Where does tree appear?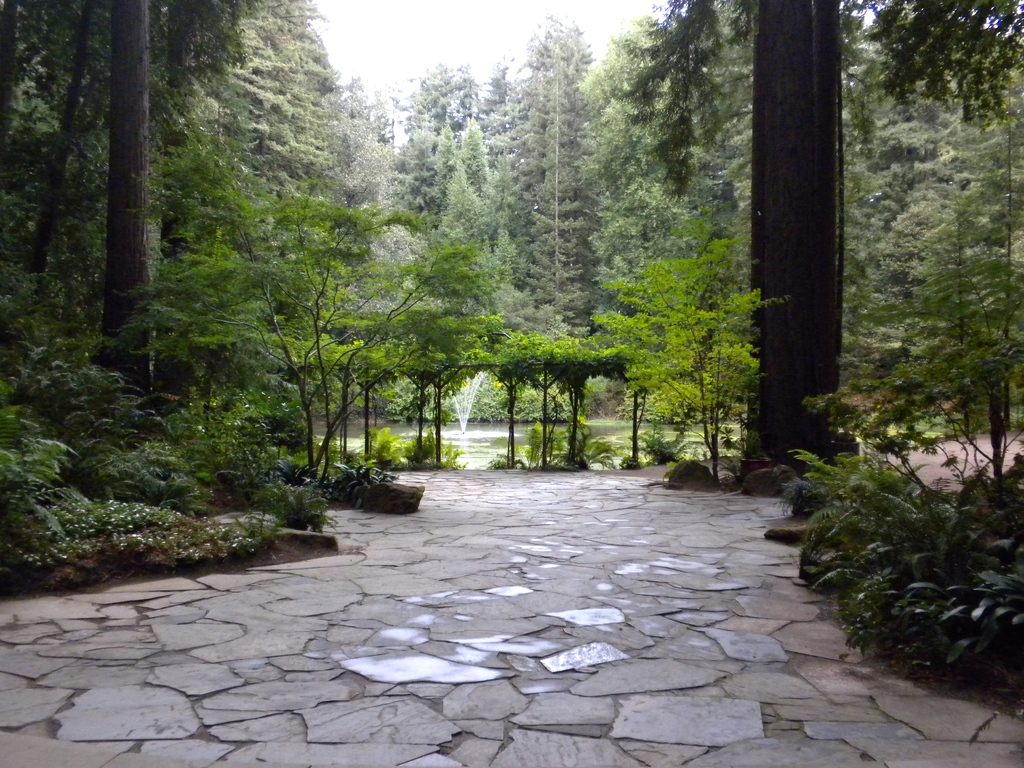
Appears at 0 0 1023 531.
